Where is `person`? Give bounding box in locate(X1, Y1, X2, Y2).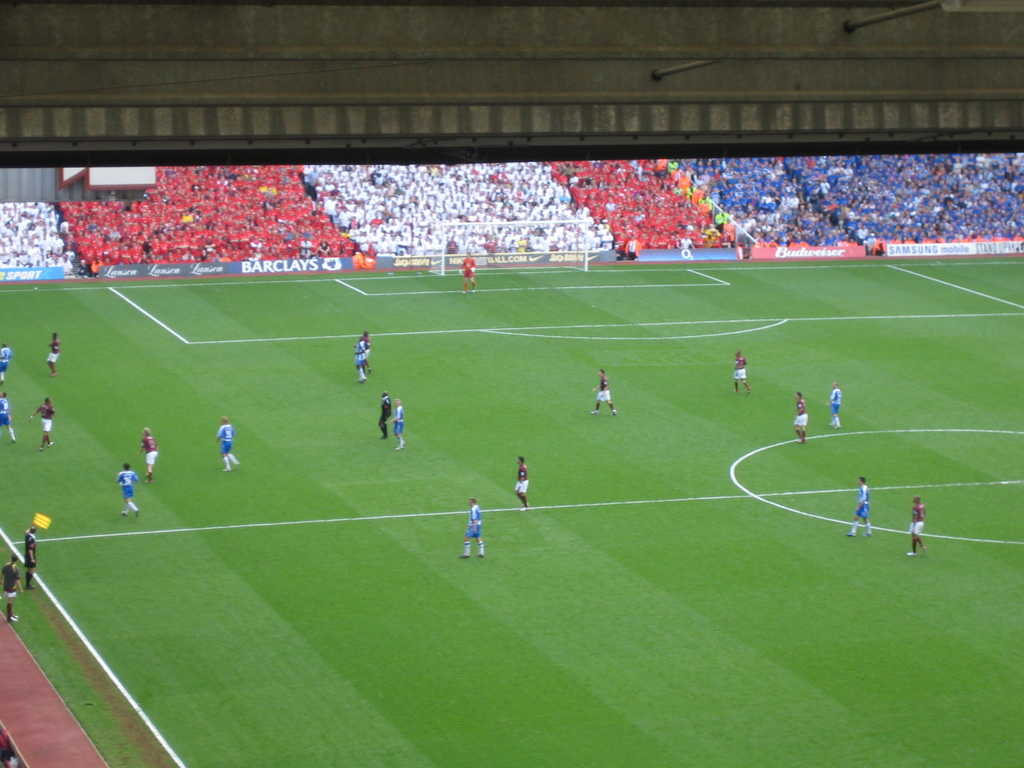
locate(45, 333, 63, 381).
